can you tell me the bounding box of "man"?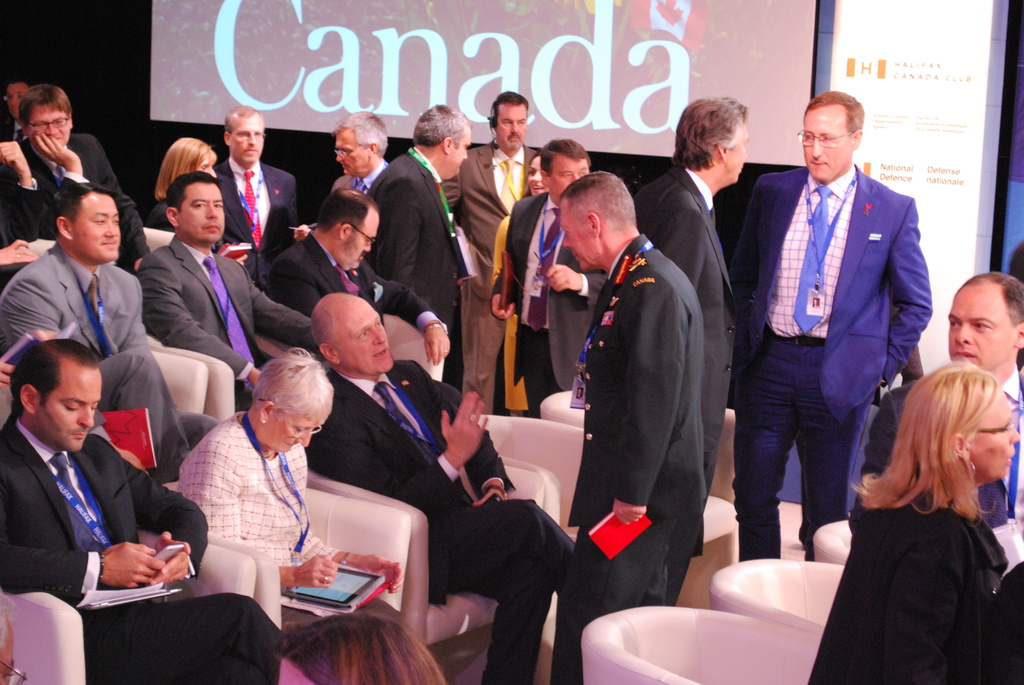
Rect(0, 138, 44, 267).
